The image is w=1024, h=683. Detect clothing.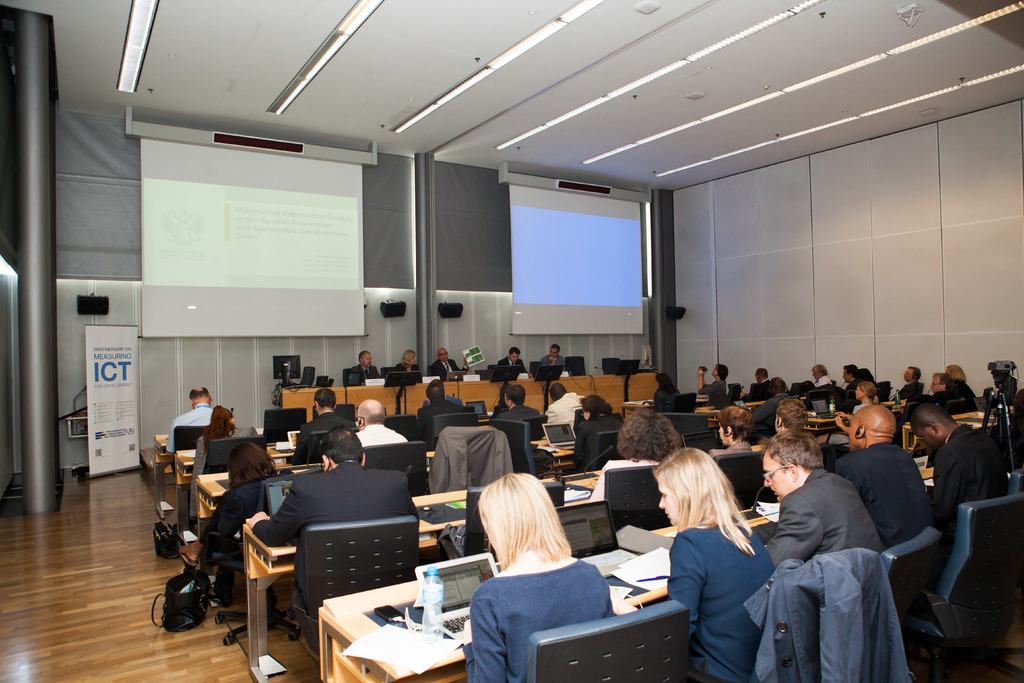
Detection: <bbox>168, 403, 218, 452</bbox>.
